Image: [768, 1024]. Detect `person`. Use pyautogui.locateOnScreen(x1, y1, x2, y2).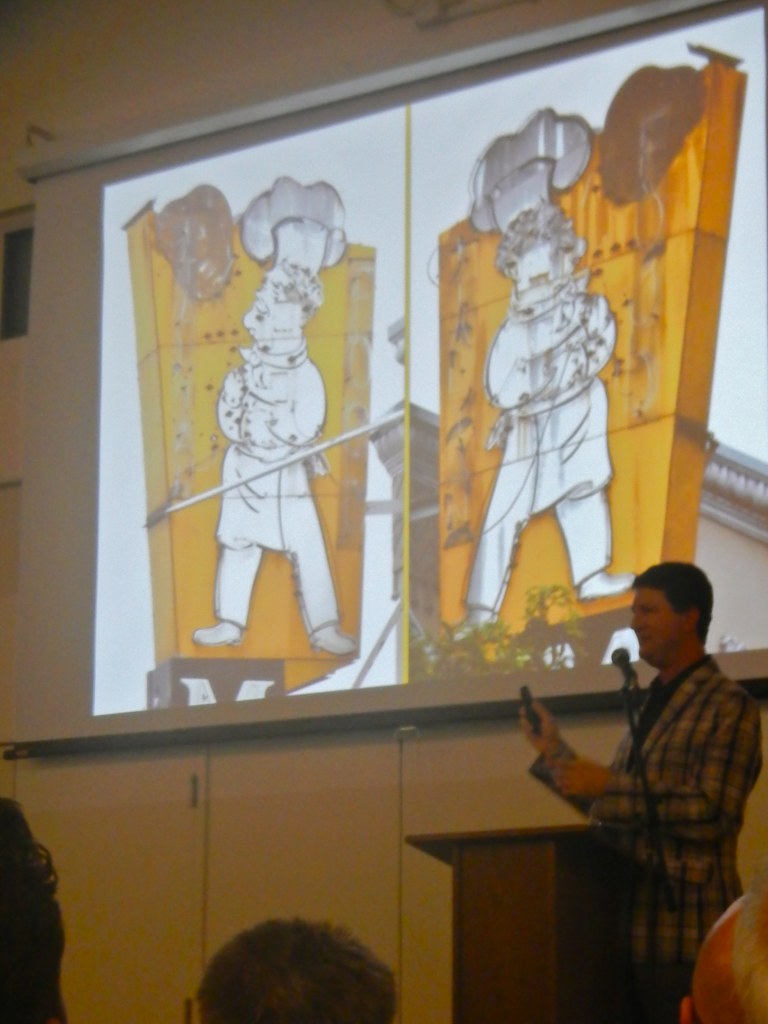
pyautogui.locateOnScreen(514, 556, 767, 1022).
